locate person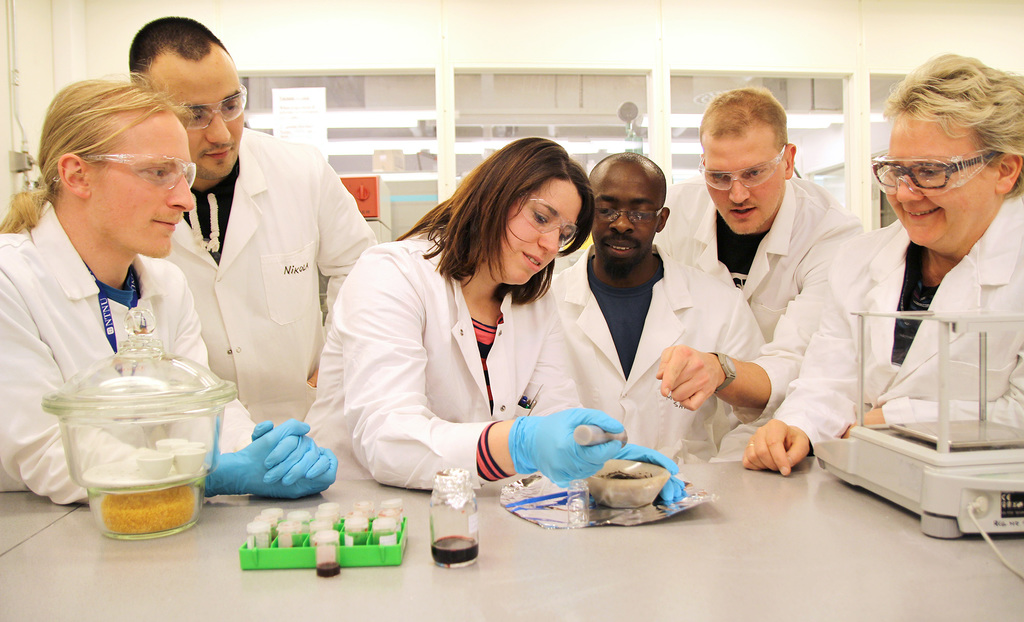
[0, 75, 339, 496]
